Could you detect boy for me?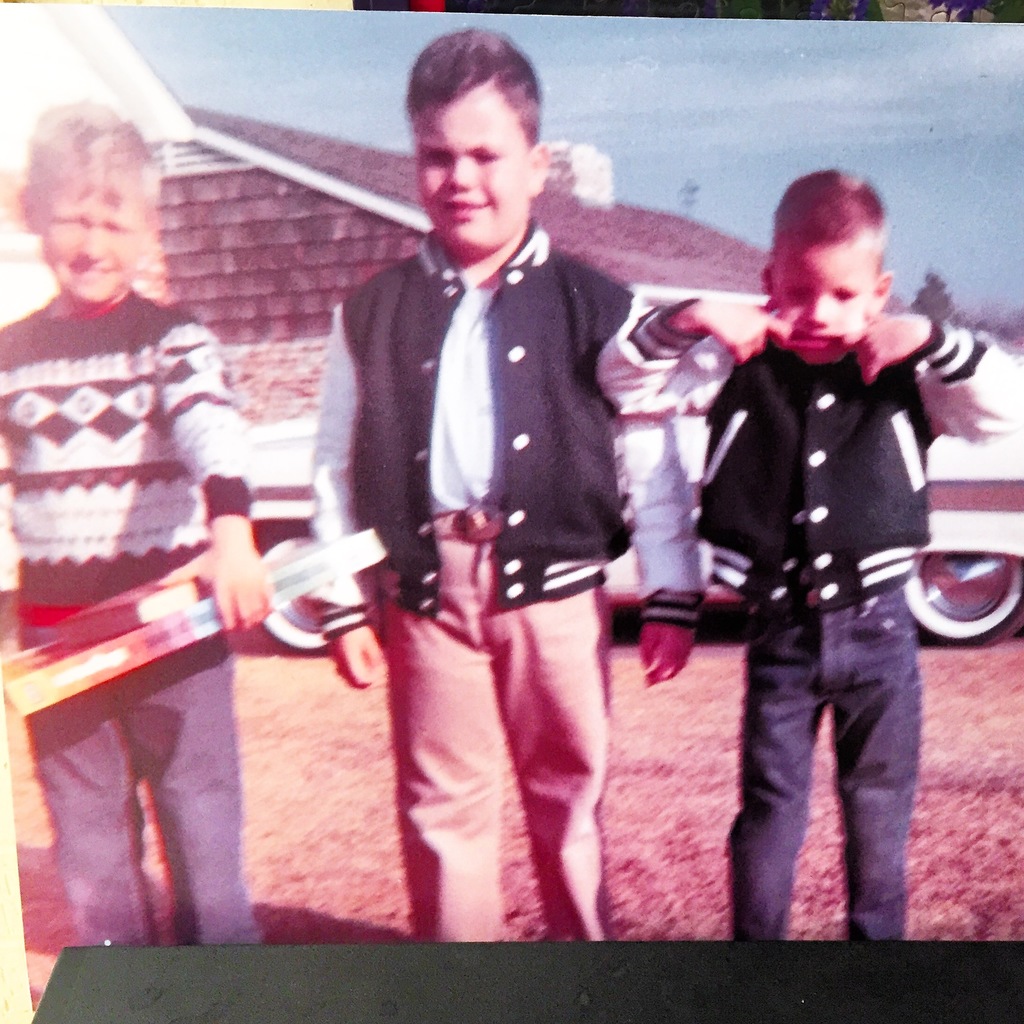
Detection result: BBox(299, 25, 709, 943).
